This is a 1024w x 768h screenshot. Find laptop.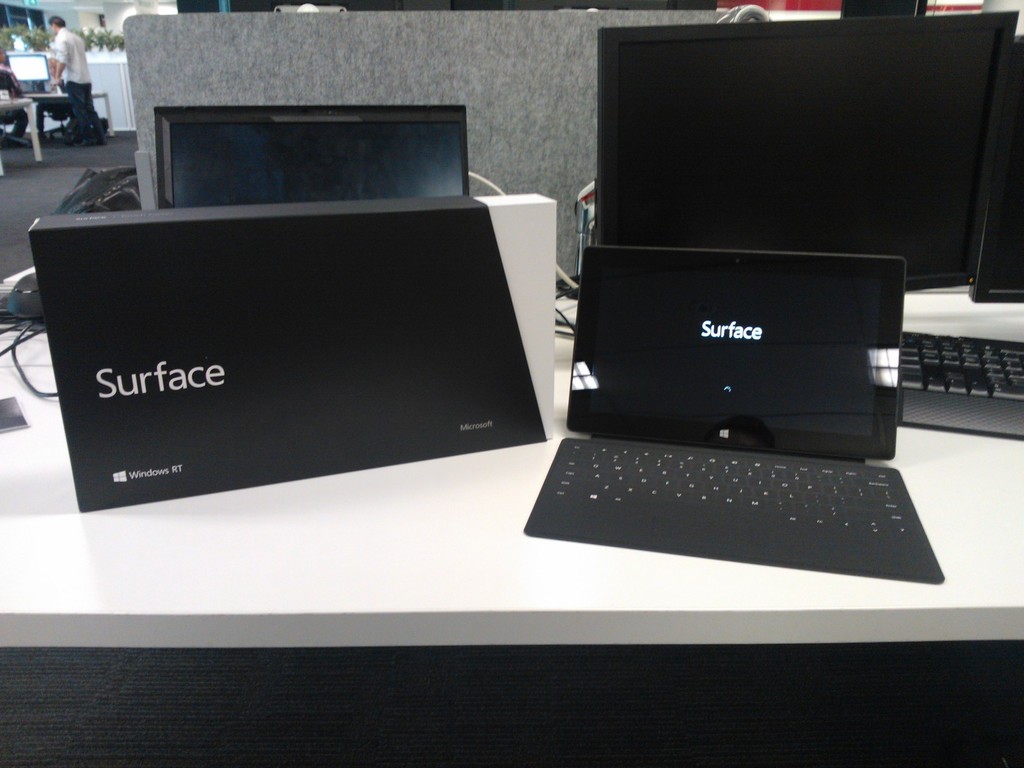
Bounding box: (510, 220, 952, 605).
